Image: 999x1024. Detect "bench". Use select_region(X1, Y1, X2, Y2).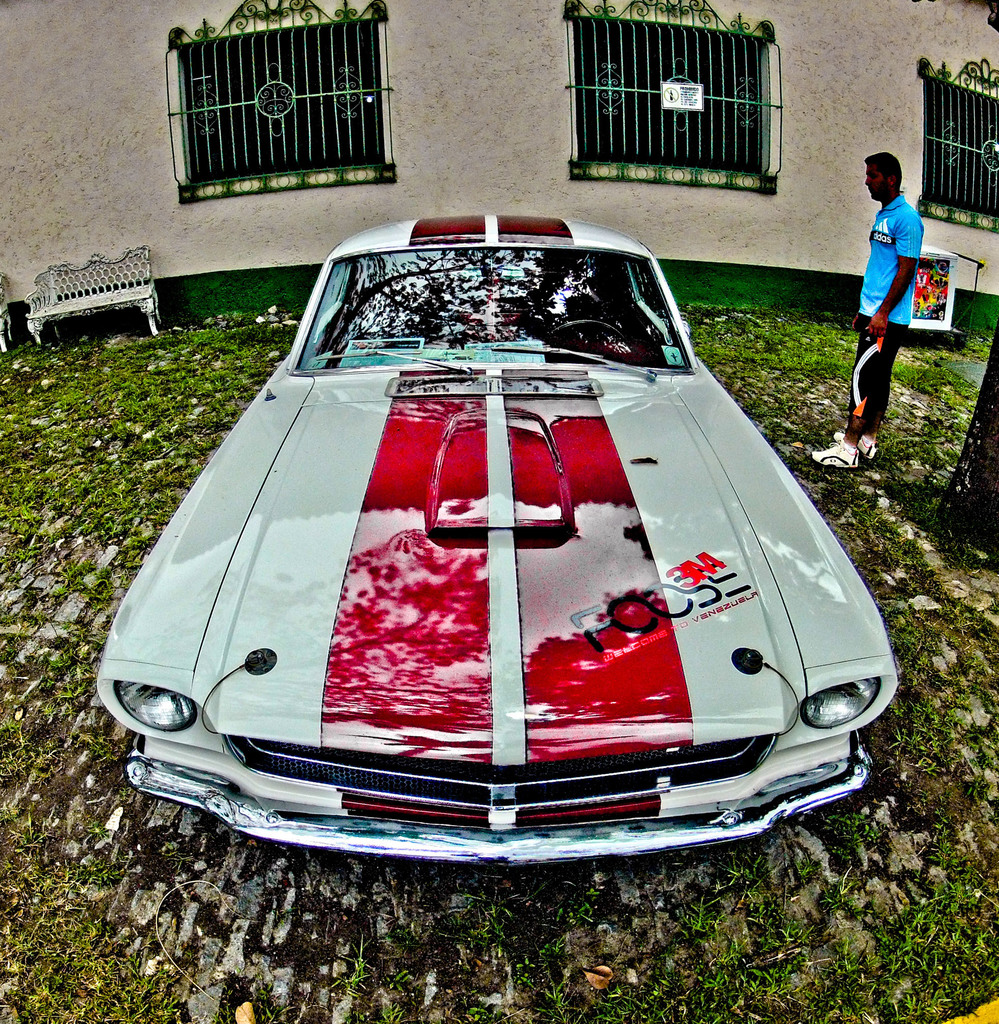
select_region(20, 244, 162, 337).
